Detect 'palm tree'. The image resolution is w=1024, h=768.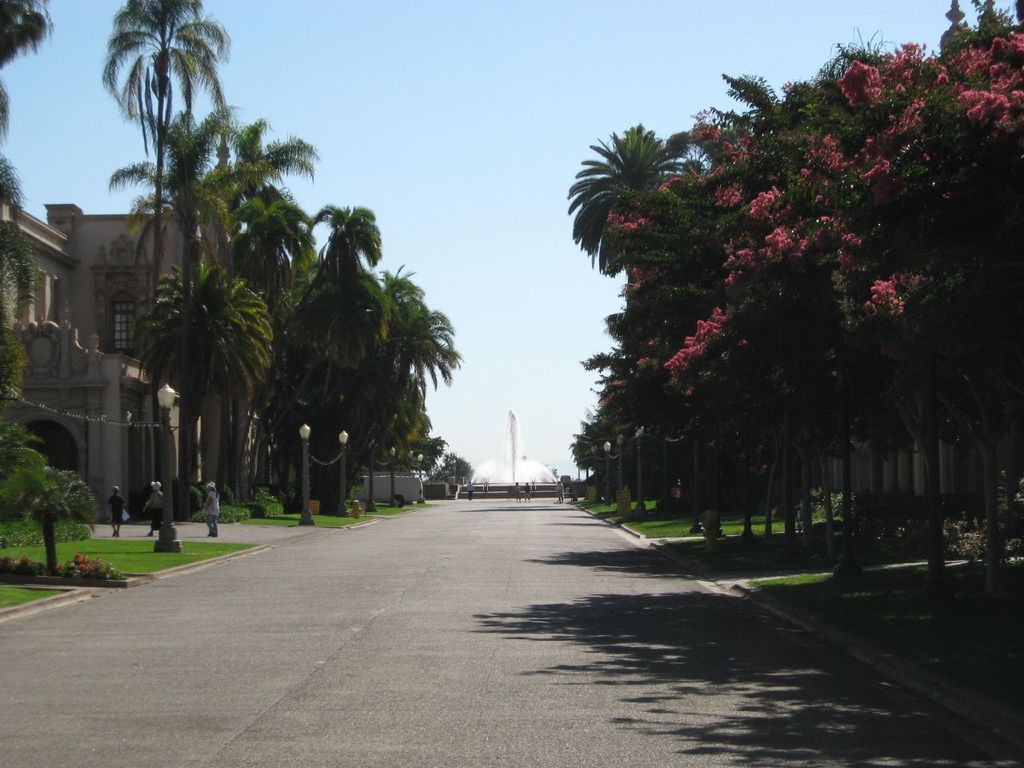
l=239, t=190, r=336, b=442.
